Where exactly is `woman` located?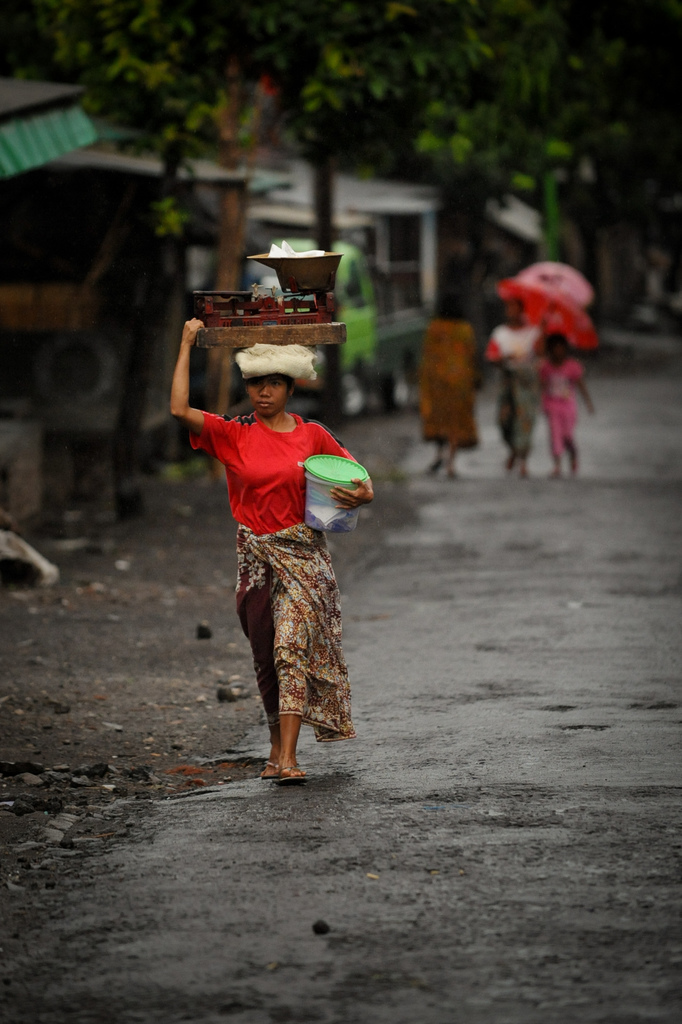
Its bounding box is l=414, t=291, r=477, b=479.
